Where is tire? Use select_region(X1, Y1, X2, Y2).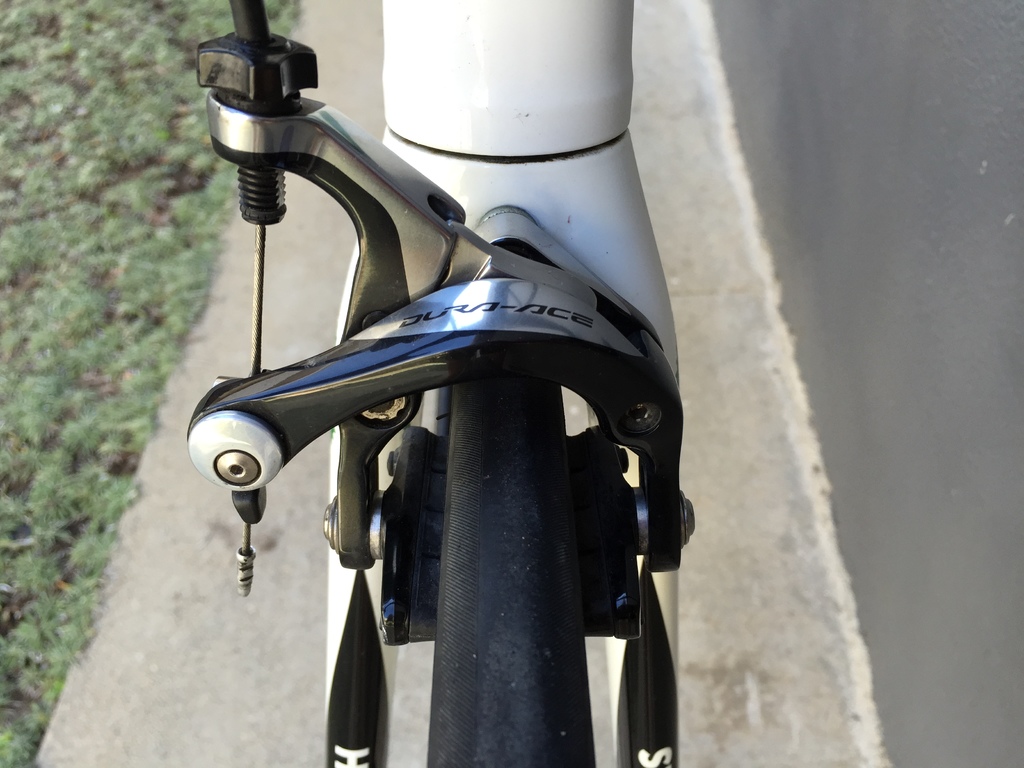
select_region(429, 359, 596, 767).
